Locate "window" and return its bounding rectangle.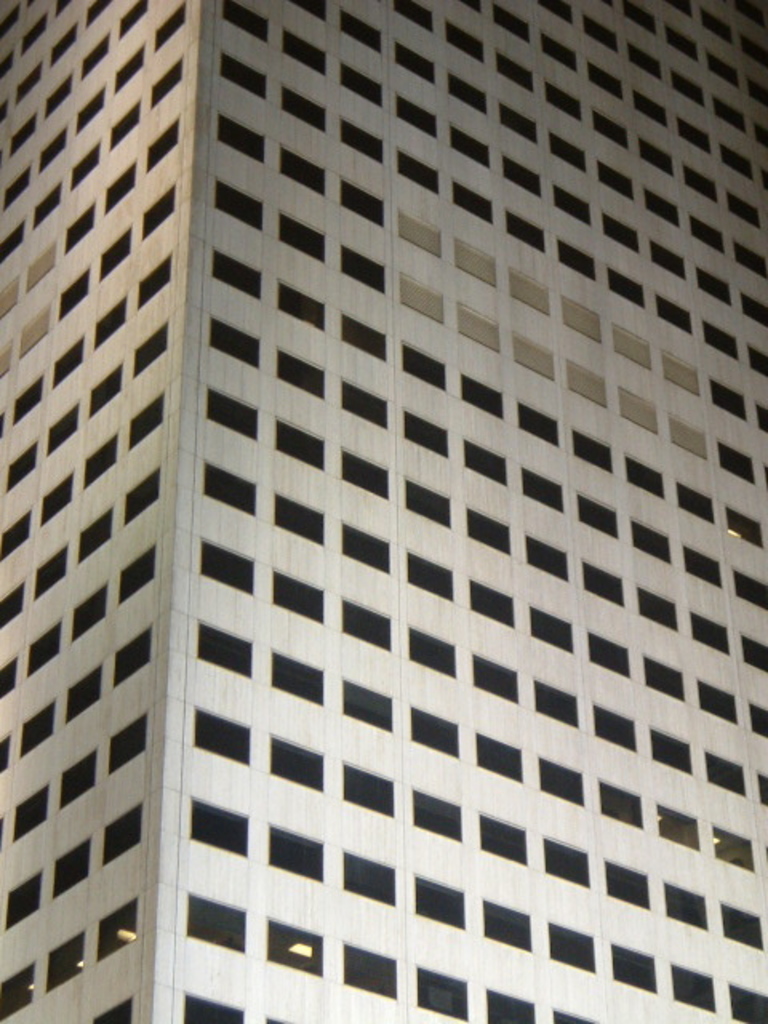
210, 176, 267, 232.
